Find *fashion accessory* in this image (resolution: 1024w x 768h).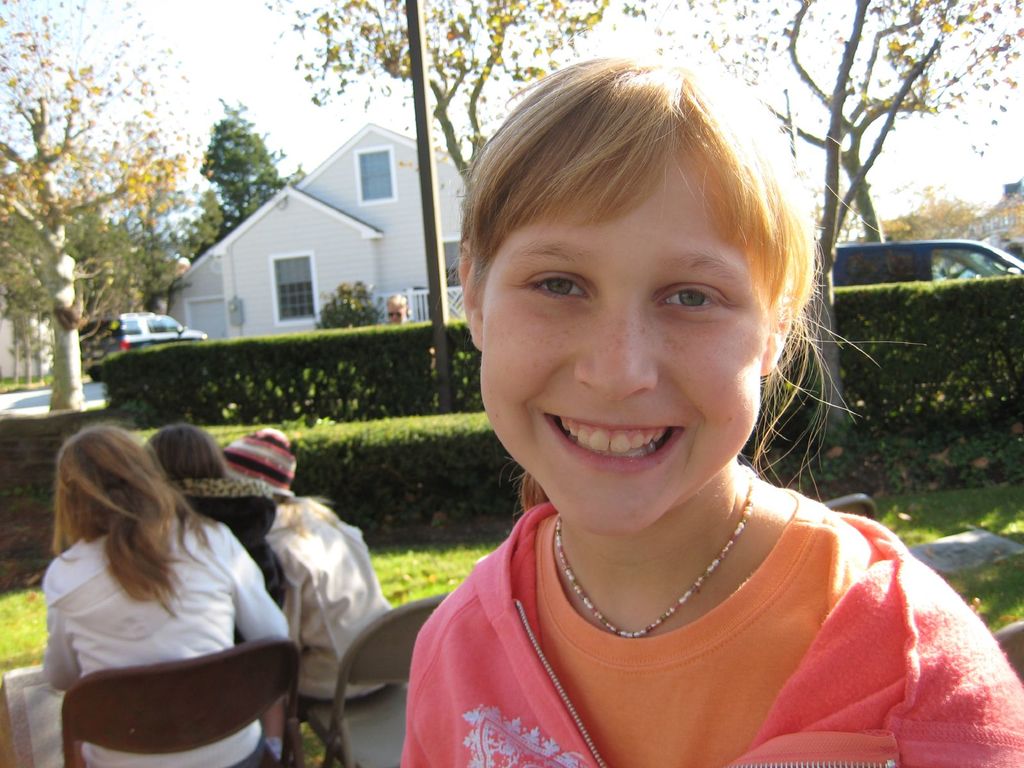
[x1=553, y1=462, x2=757, y2=637].
